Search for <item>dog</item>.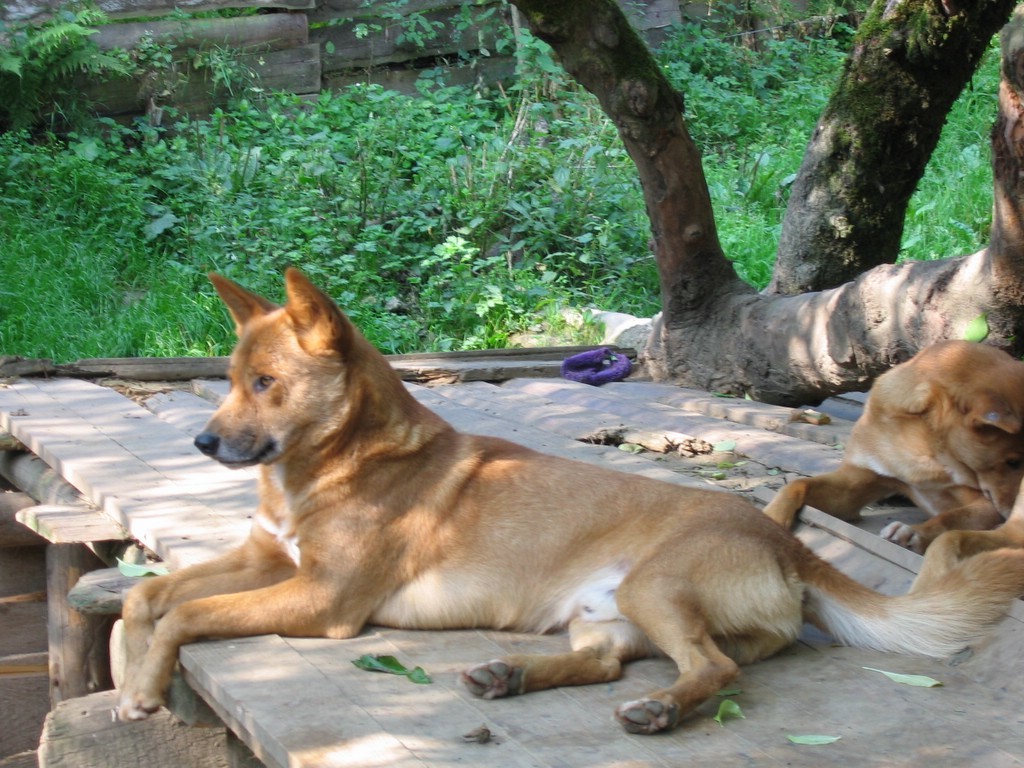
Found at (107,271,1023,741).
